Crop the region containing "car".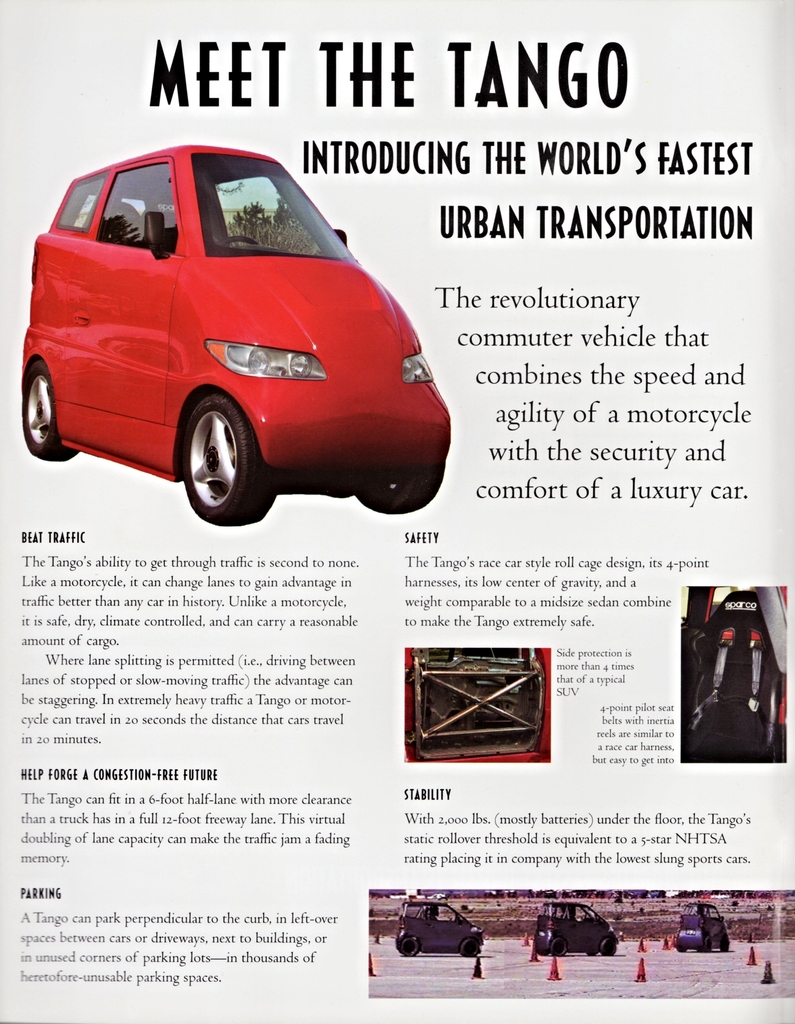
Crop region: detection(665, 893, 732, 956).
